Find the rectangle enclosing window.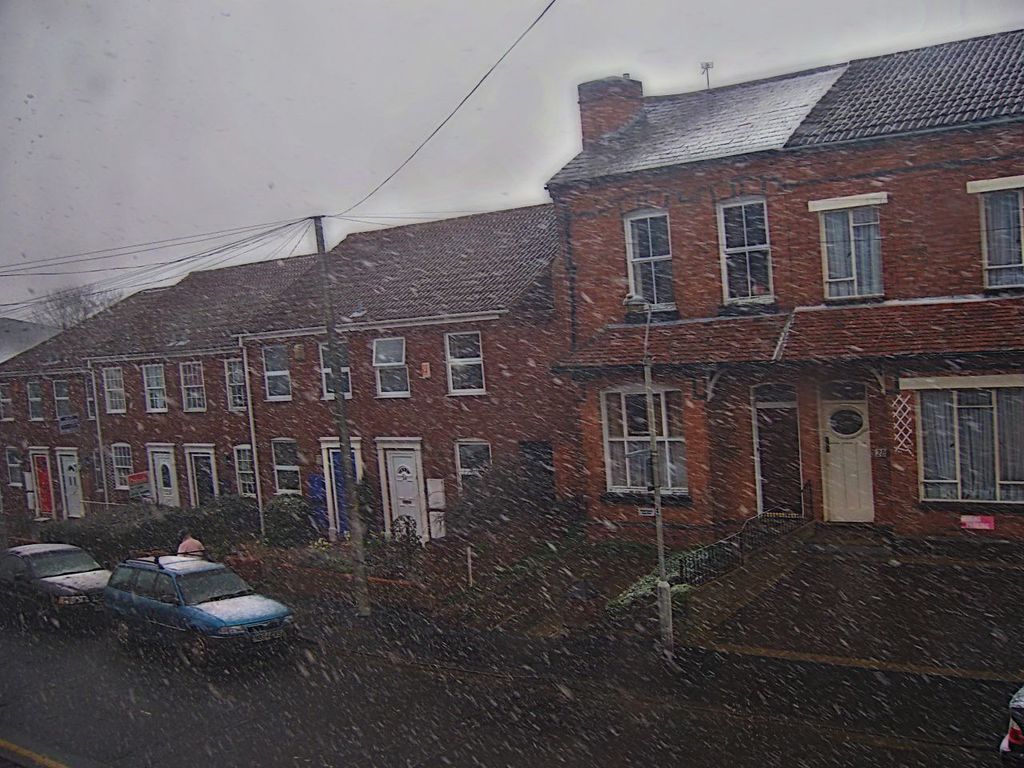
{"x1": 320, "y1": 340, "x2": 352, "y2": 400}.
